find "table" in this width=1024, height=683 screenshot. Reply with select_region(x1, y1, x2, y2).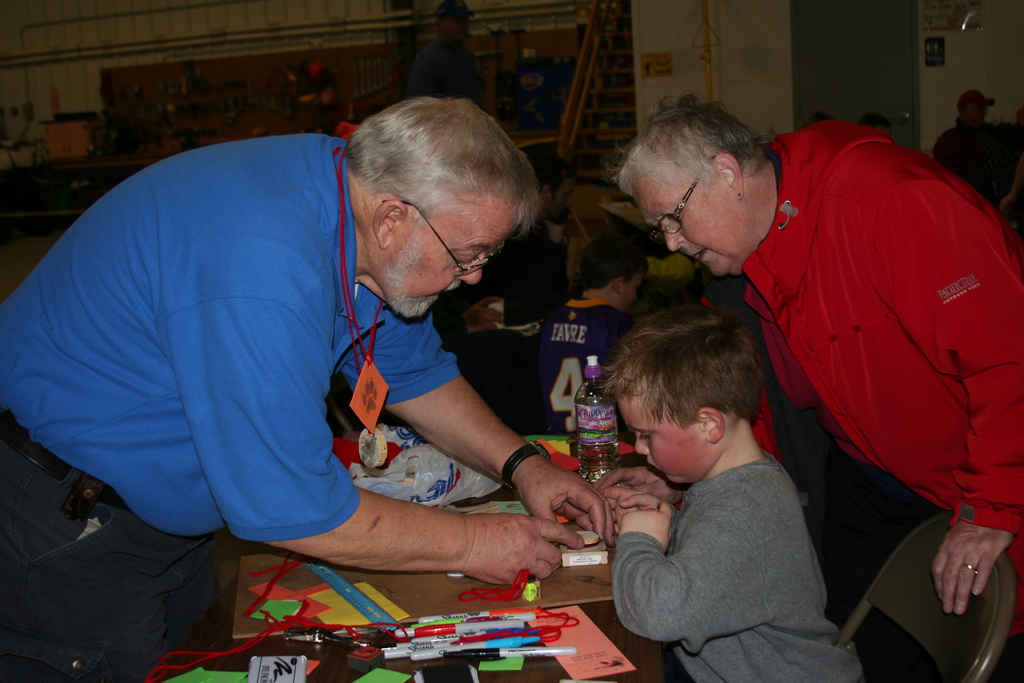
select_region(183, 427, 680, 682).
